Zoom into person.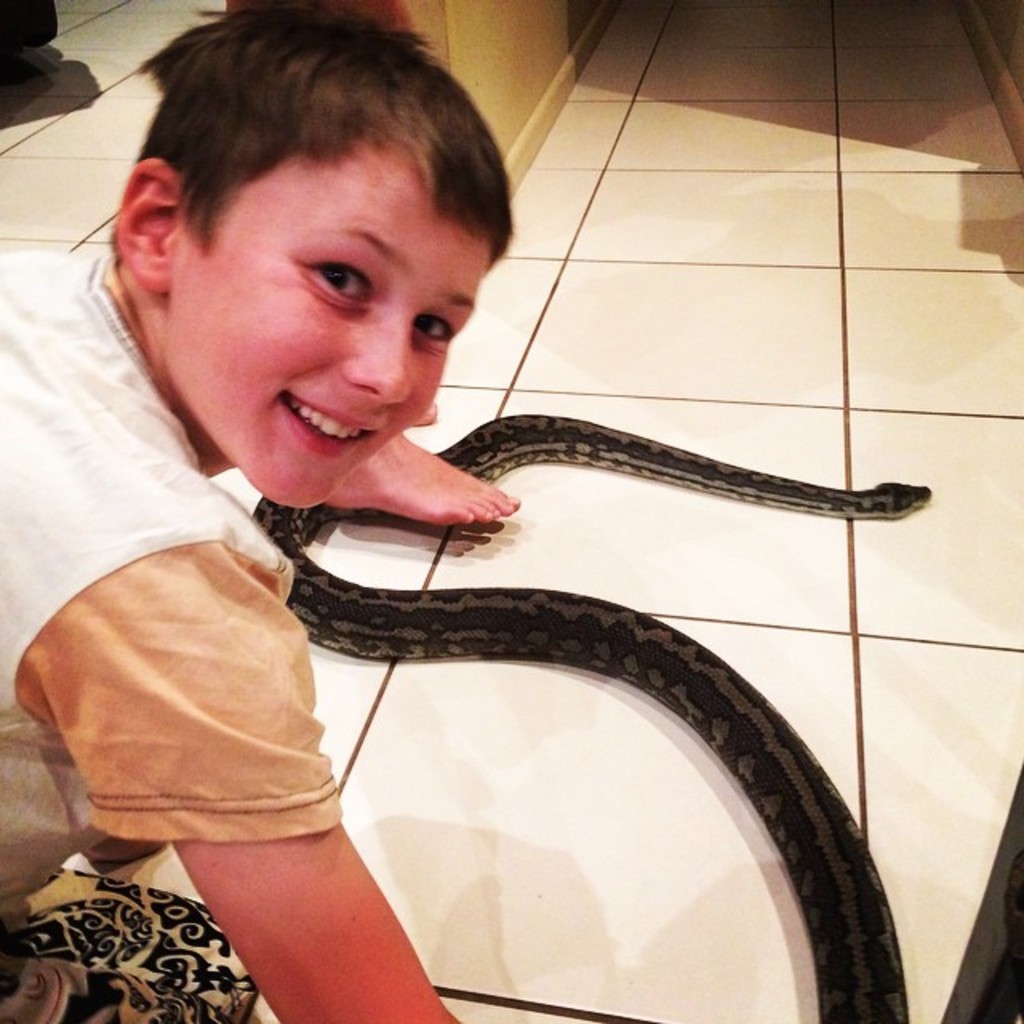
Zoom target: crop(210, 0, 515, 526).
